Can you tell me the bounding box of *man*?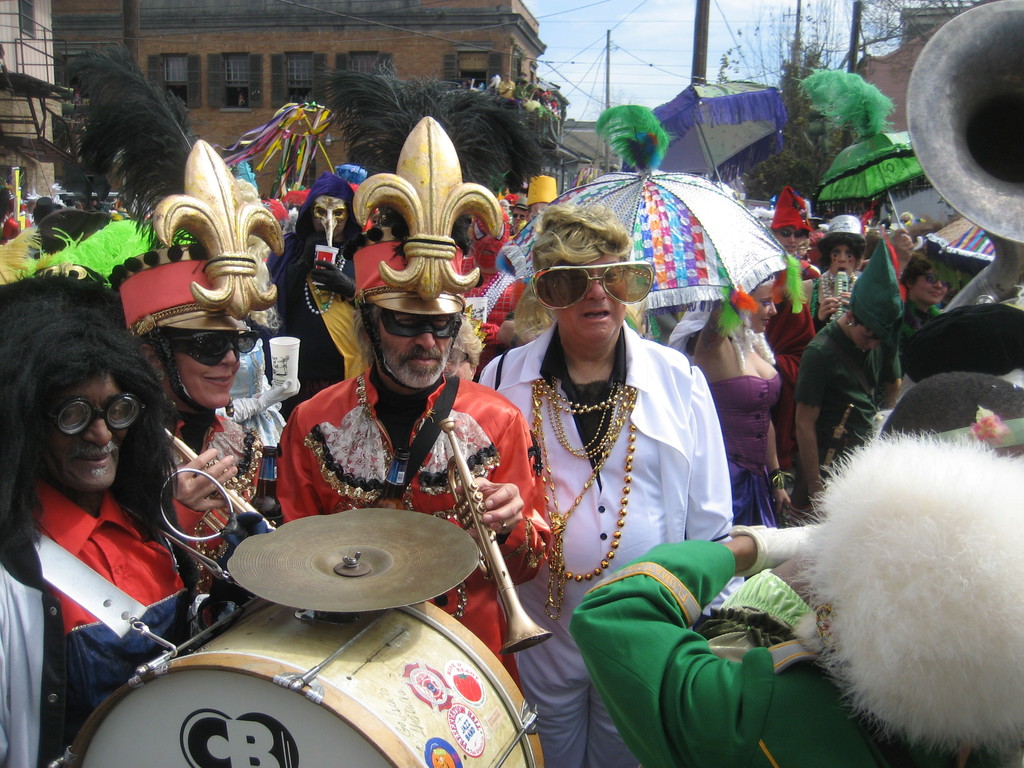
<bbox>570, 428, 1023, 767</bbox>.
